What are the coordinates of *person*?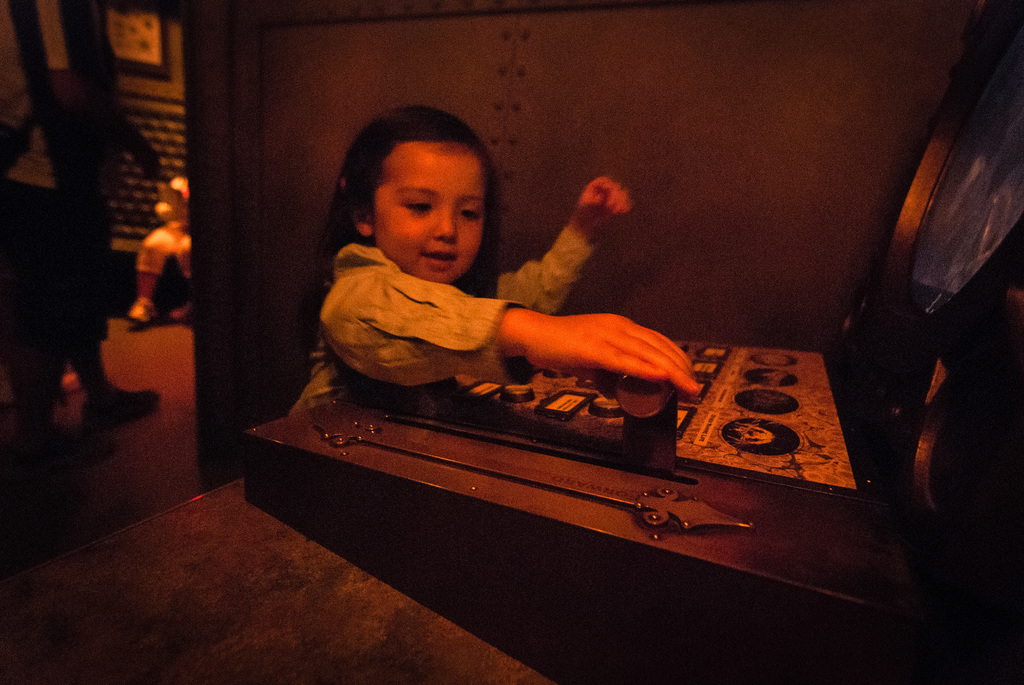
rect(0, 0, 157, 427).
